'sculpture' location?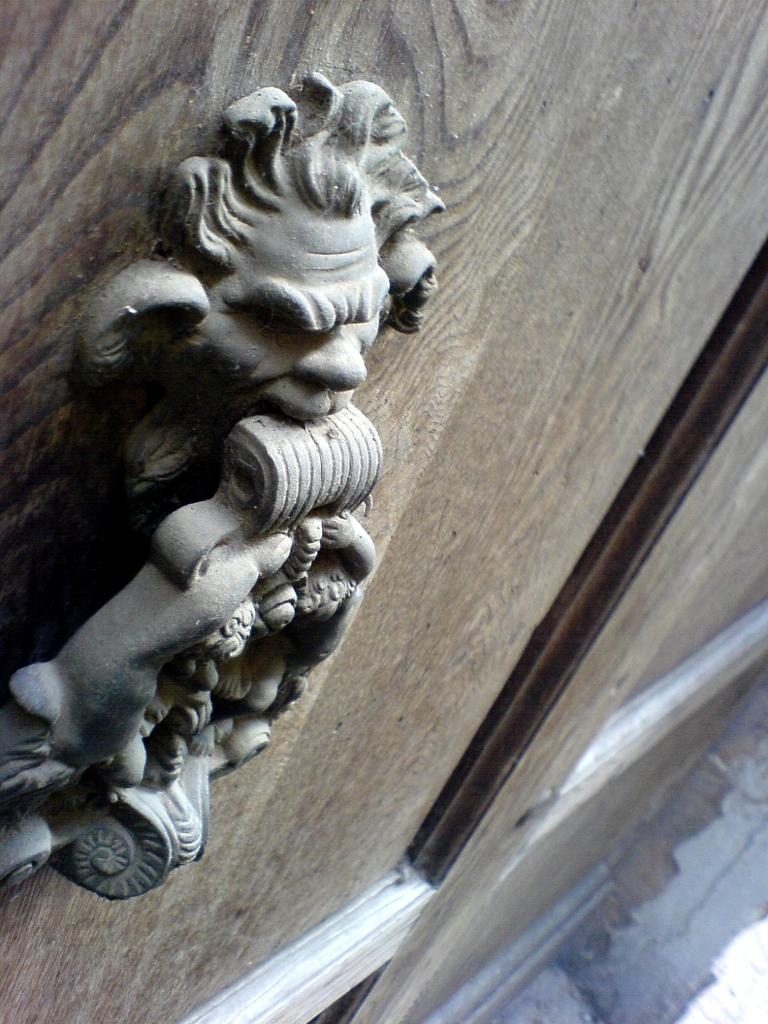
(0,66,472,904)
